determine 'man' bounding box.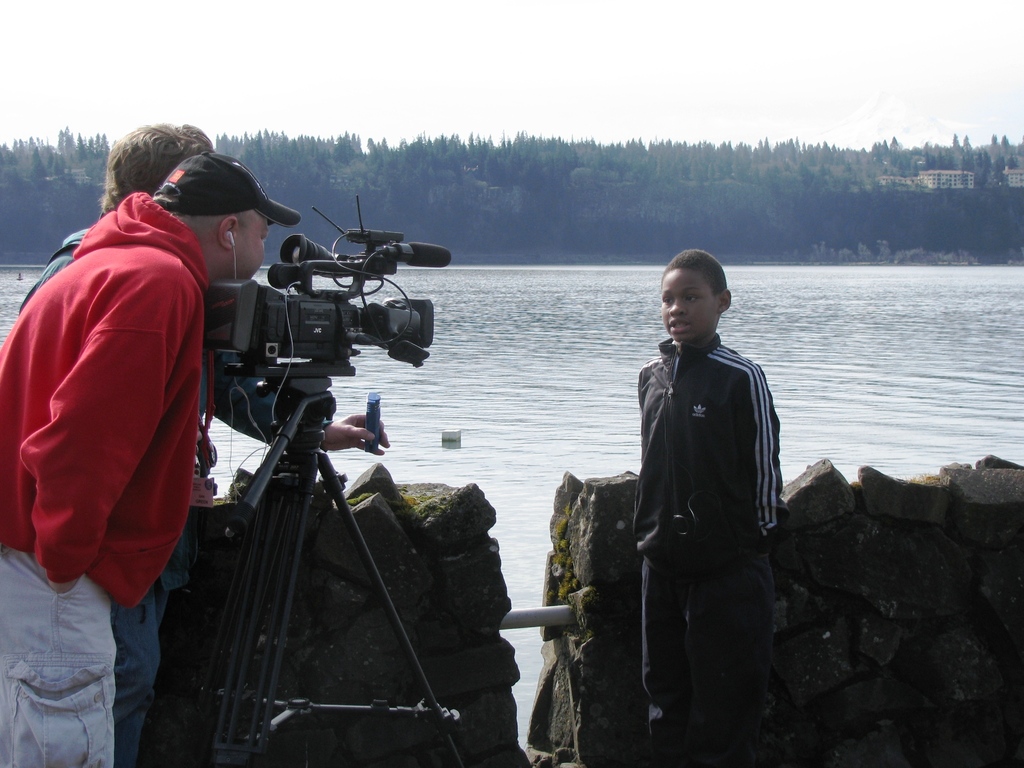
Determined: (left=16, top=121, right=387, bottom=766).
